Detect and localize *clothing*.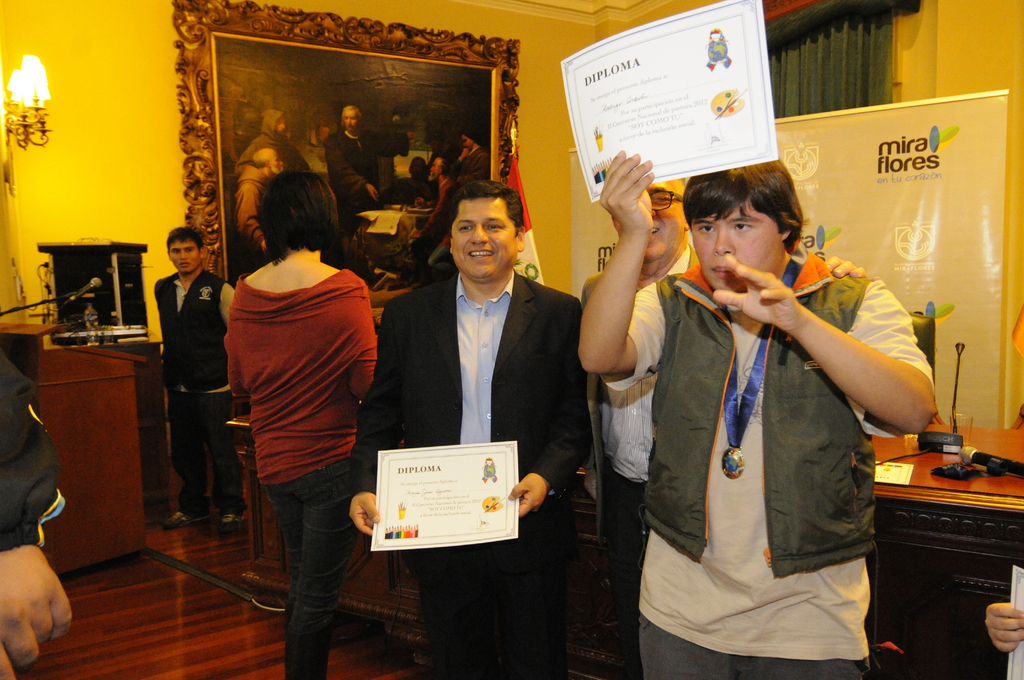
Localized at (left=0, top=349, right=82, bottom=679).
